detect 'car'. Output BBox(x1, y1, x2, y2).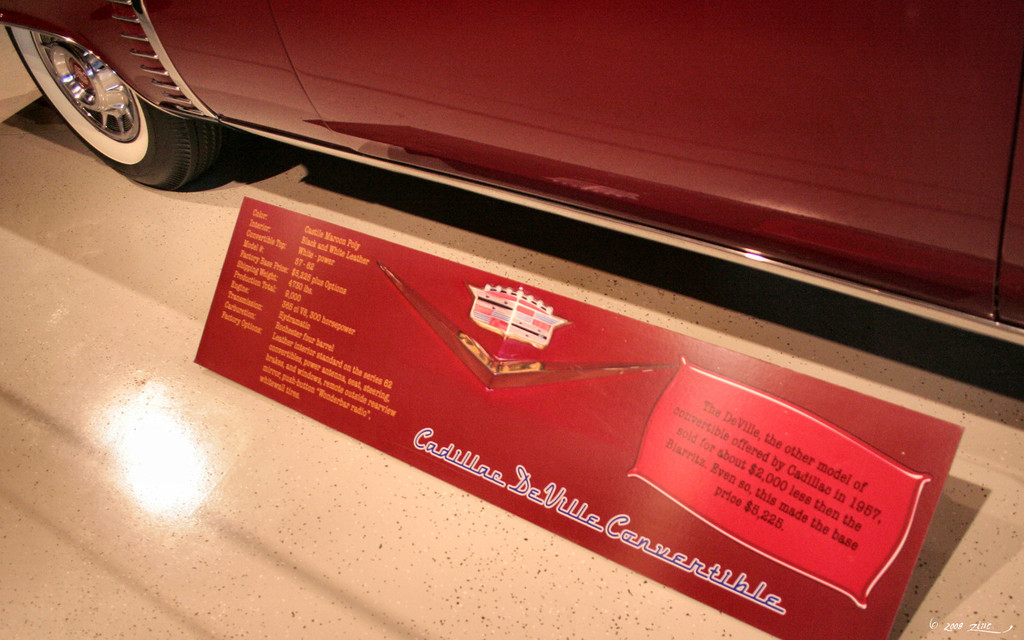
BBox(0, 0, 1023, 344).
